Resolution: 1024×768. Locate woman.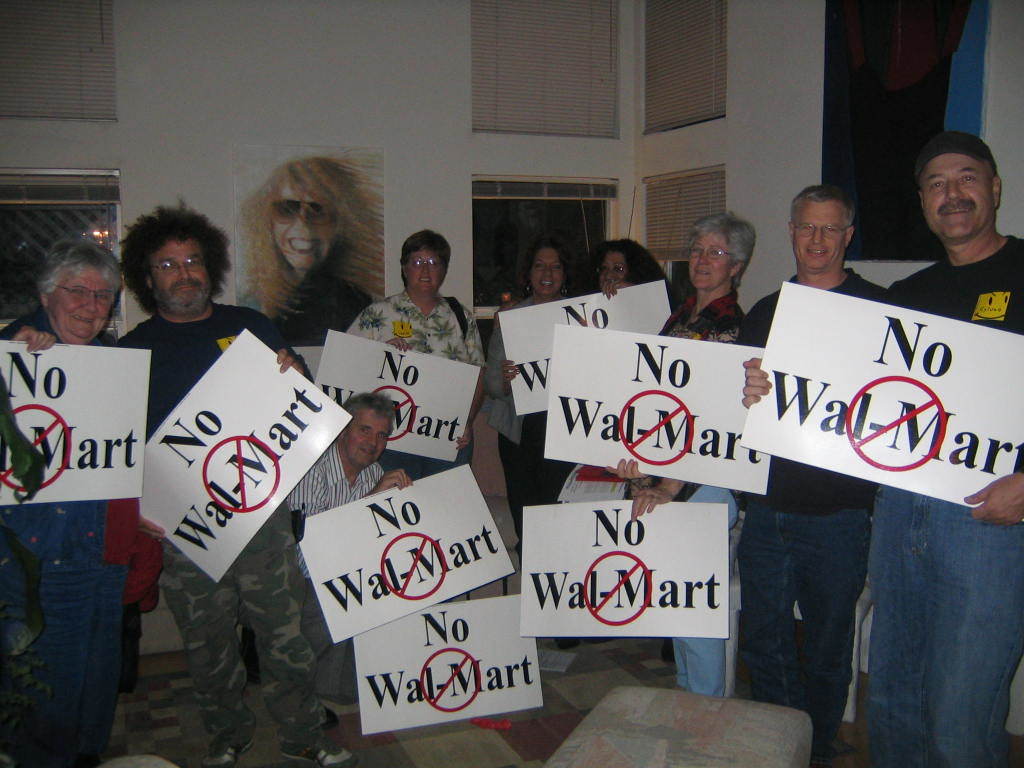
(480,241,575,568).
